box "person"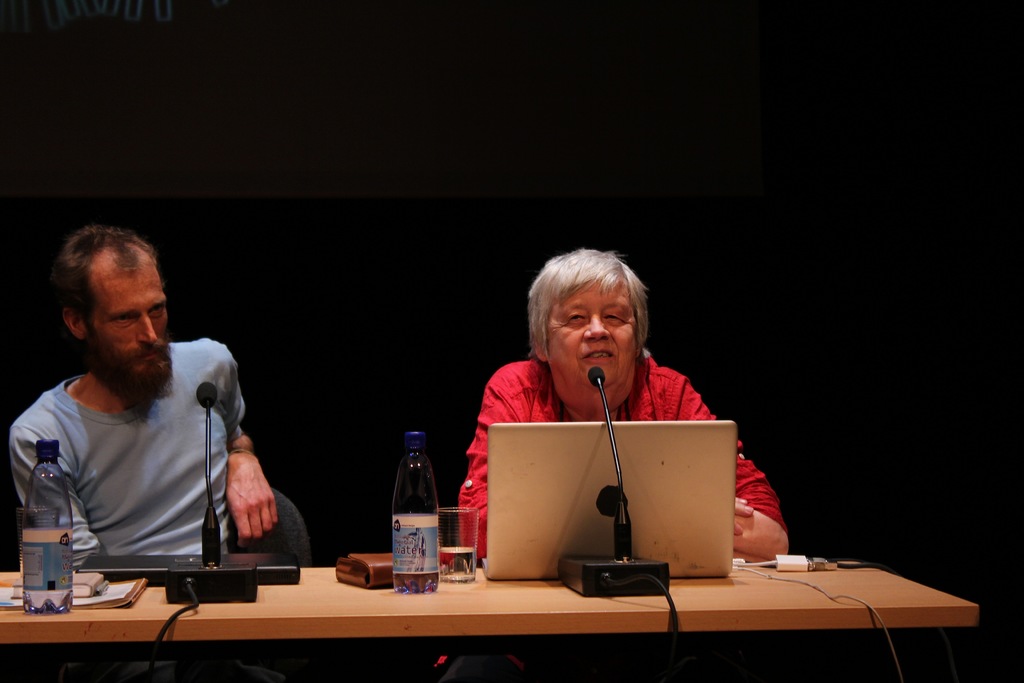
(452, 251, 765, 604)
